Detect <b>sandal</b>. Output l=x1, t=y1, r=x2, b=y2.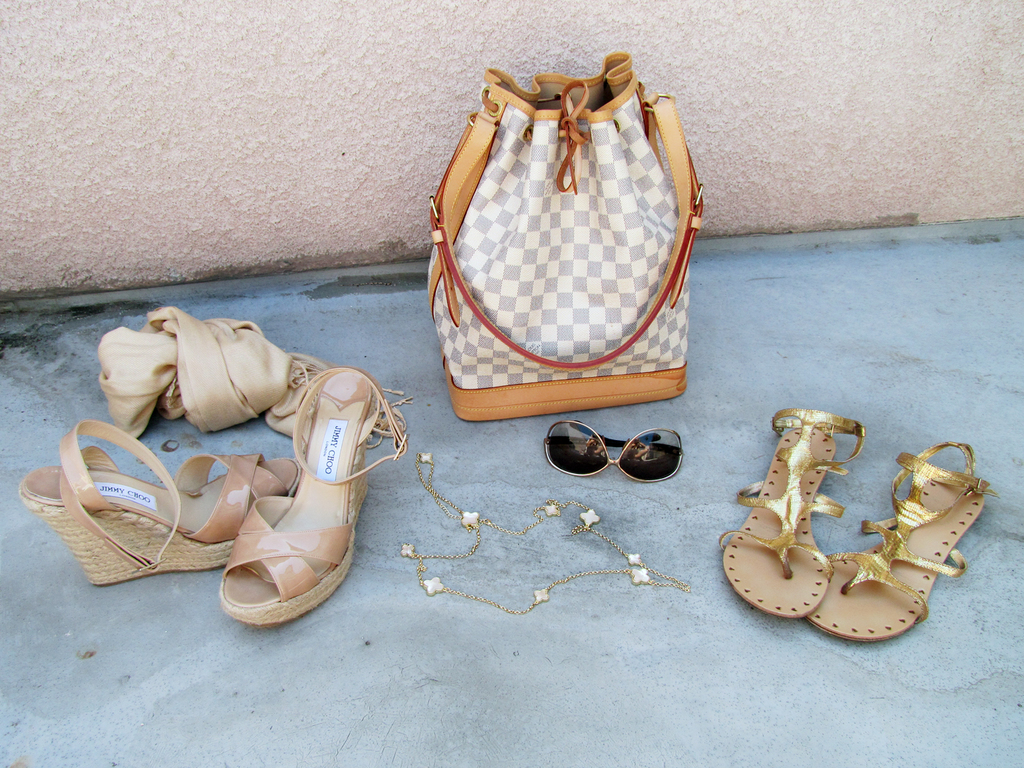
l=813, t=438, r=998, b=645.
